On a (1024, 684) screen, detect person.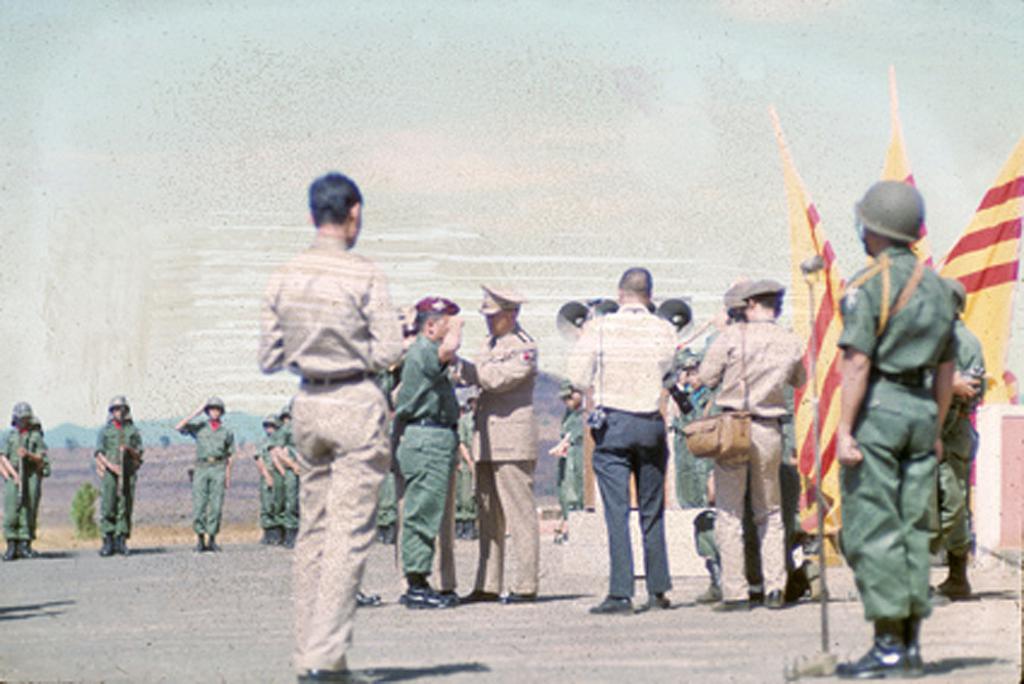
<box>171,395,236,554</box>.
